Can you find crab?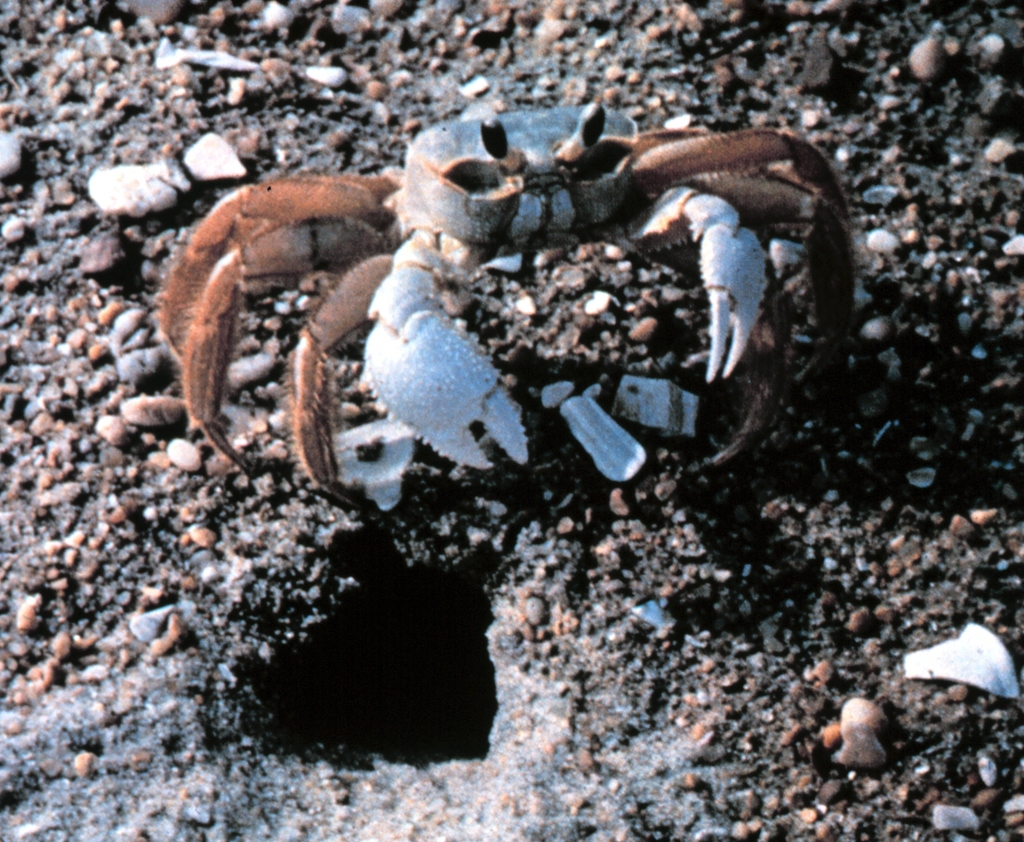
Yes, bounding box: (161, 81, 872, 526).
